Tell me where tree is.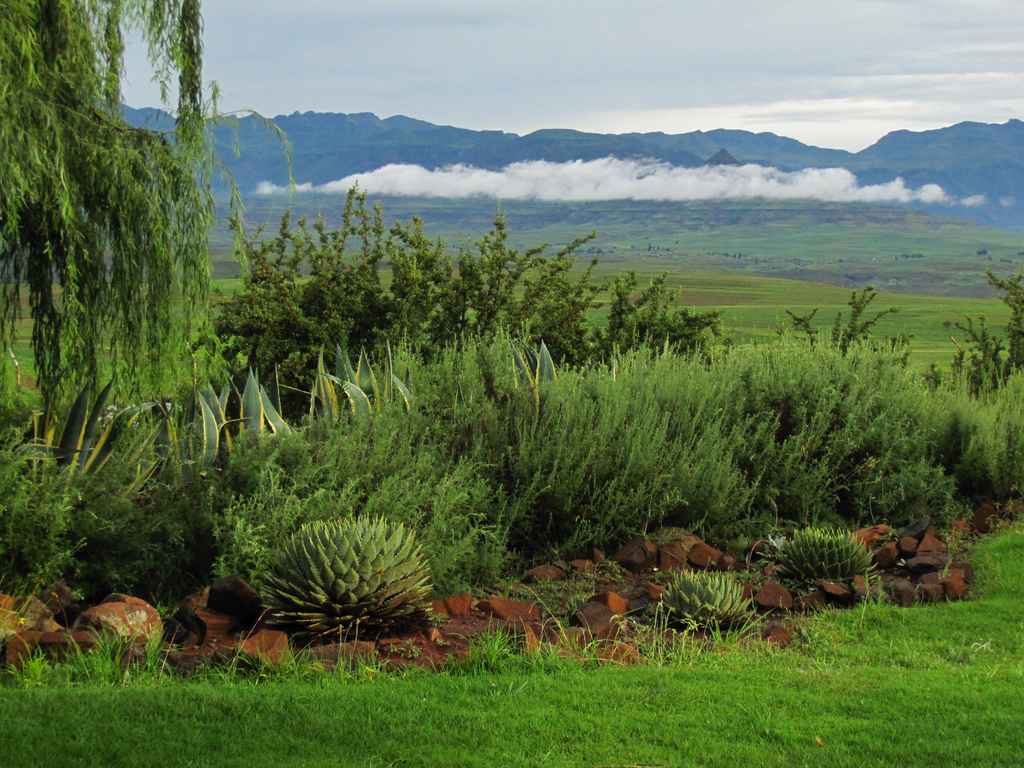
tree is at 0, 0, 211, 420.
